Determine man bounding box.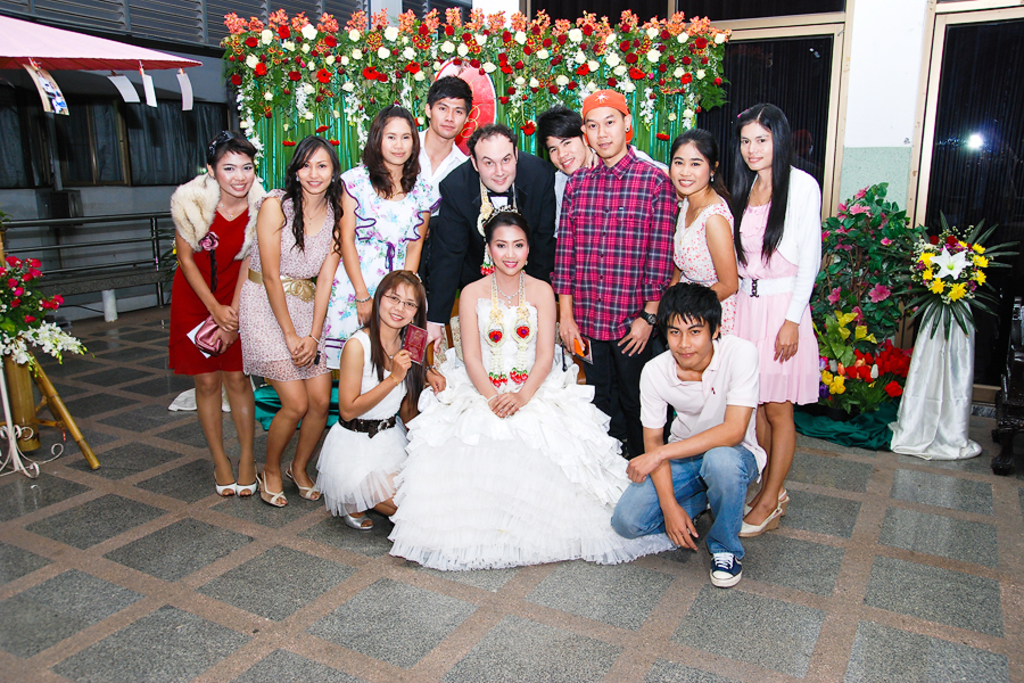
Determined: locate(532, 106, 668, 174).
